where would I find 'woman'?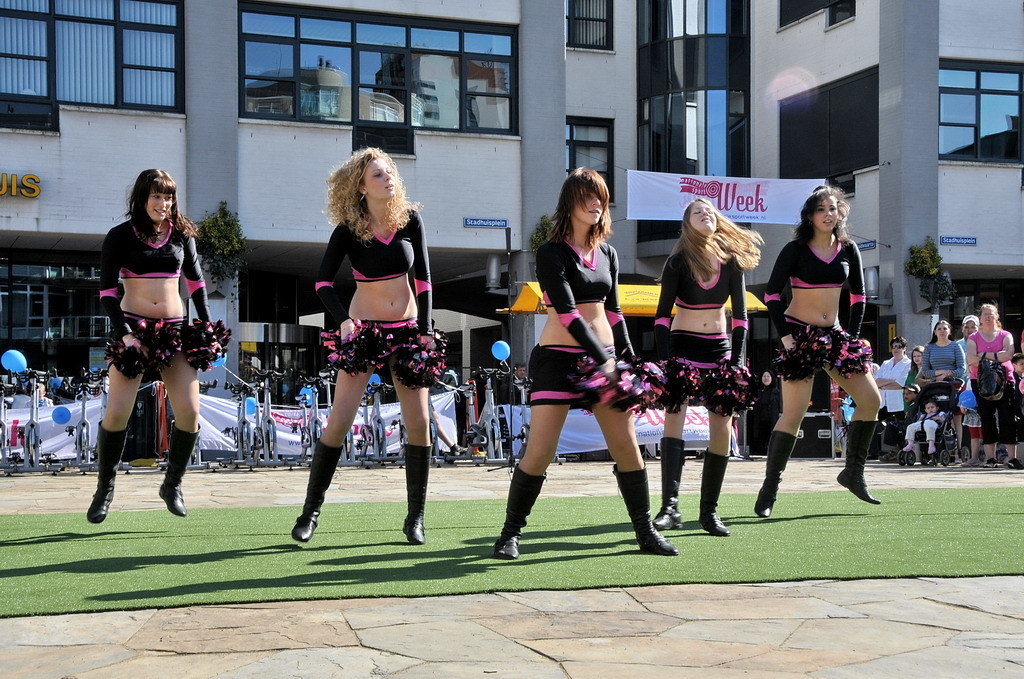
At crop(495, 165, 686, 554).
